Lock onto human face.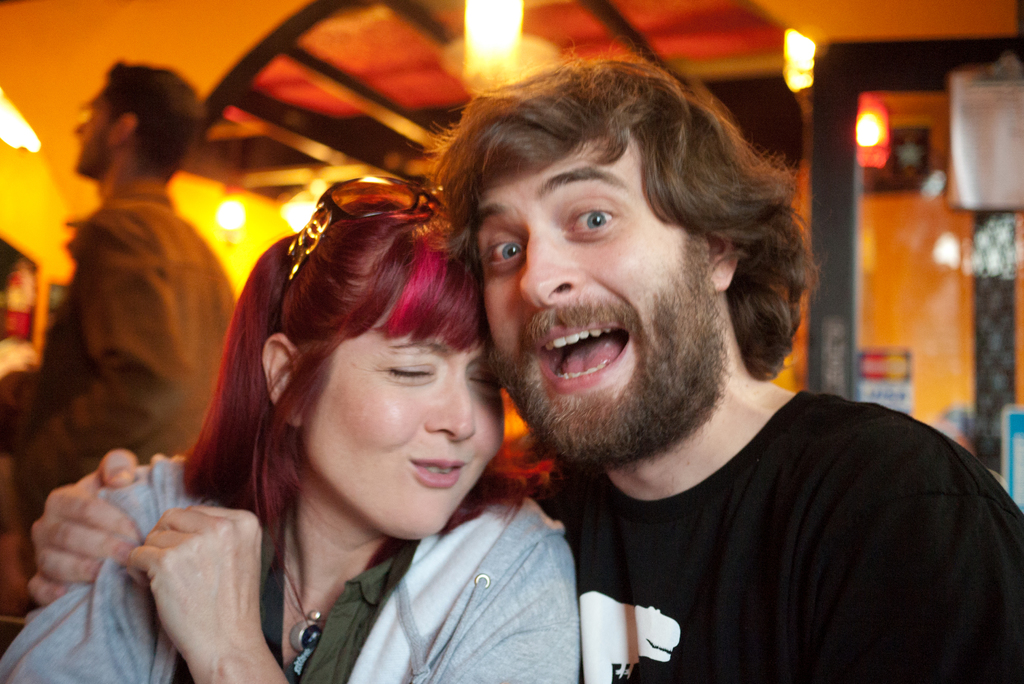
Locked: [470,126,708,464].
